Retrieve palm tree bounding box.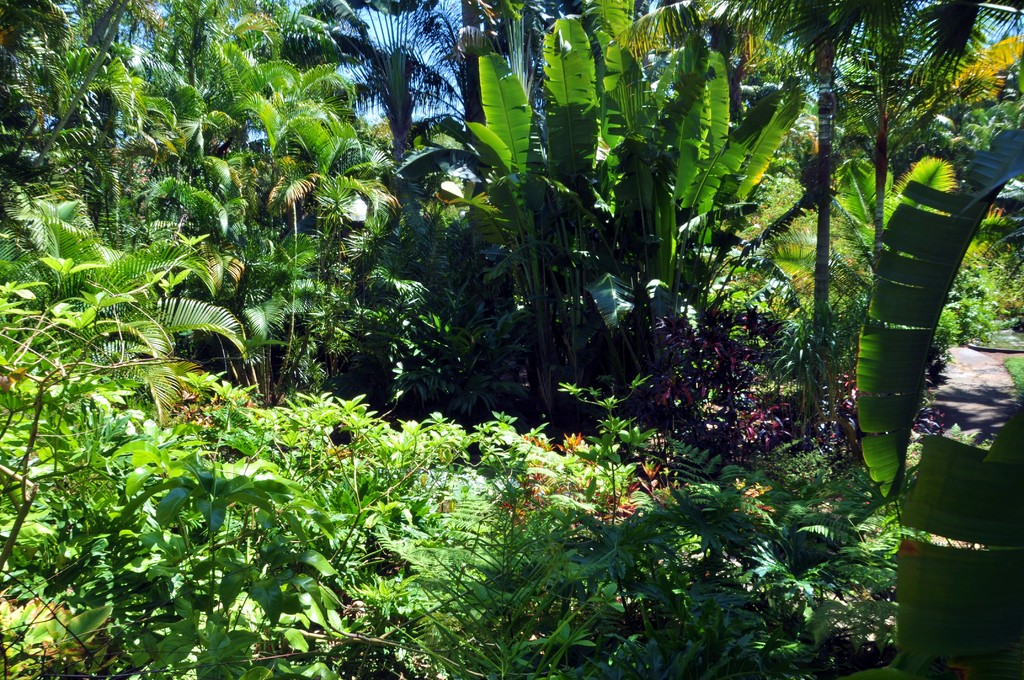
Bounding box: 0:327:205:590.
